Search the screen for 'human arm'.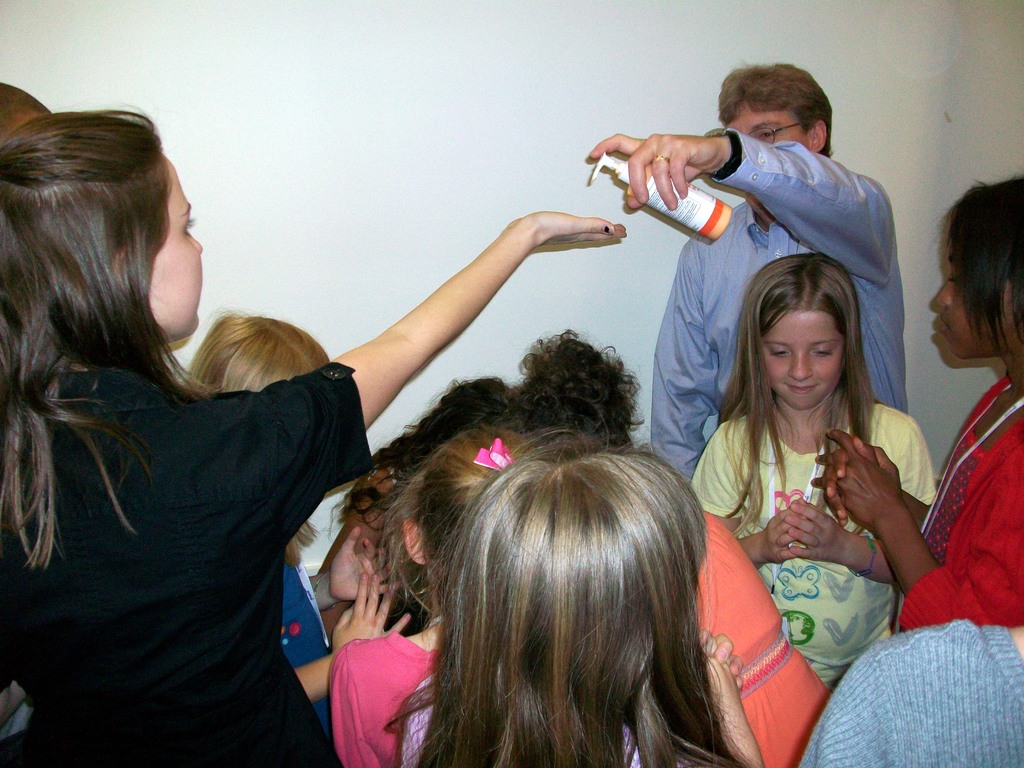
Found at box=[680, 419, 802, 577].
